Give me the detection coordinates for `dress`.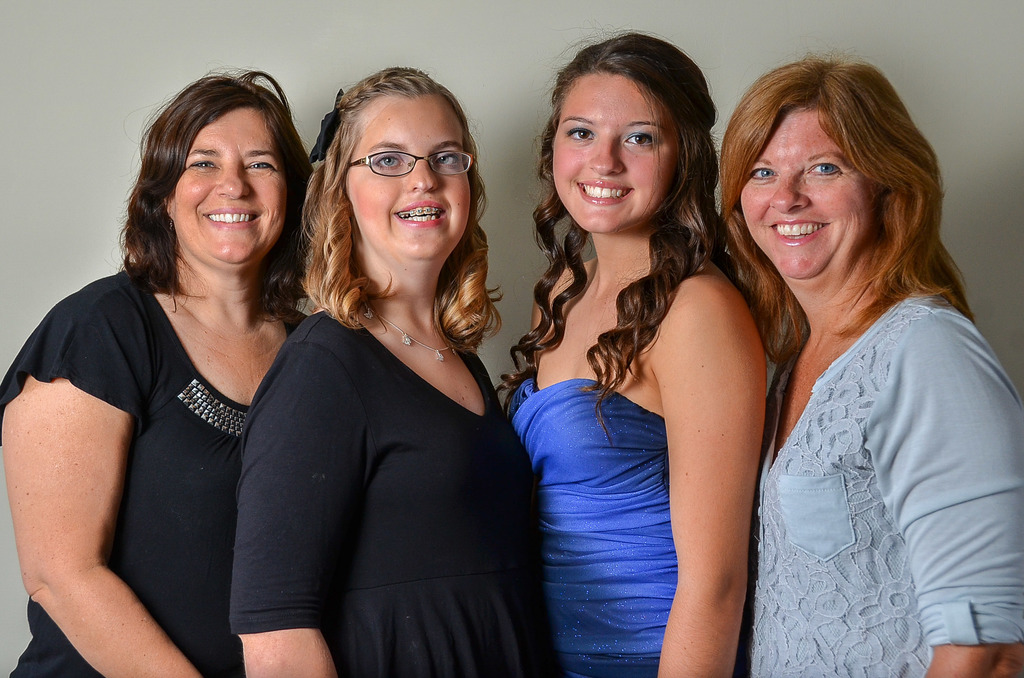
BBox(0, 267, 313, 677).
